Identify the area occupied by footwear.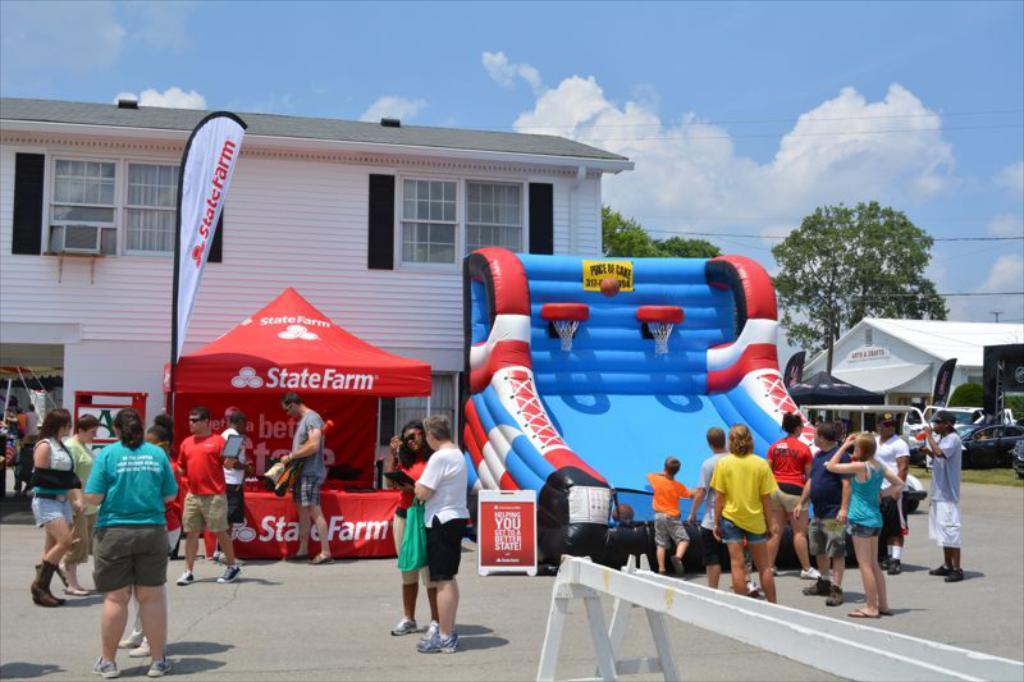
Area: Rect(29, 557, 64, 604).
